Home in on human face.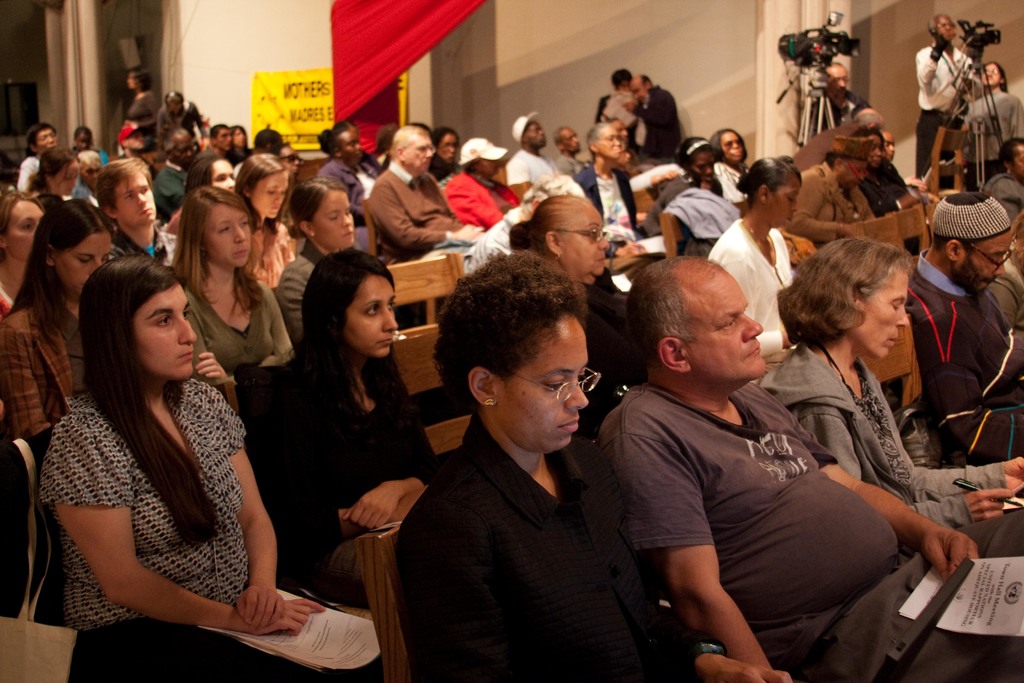
Homed in at <region>769, 177, 797, 224</region>.
